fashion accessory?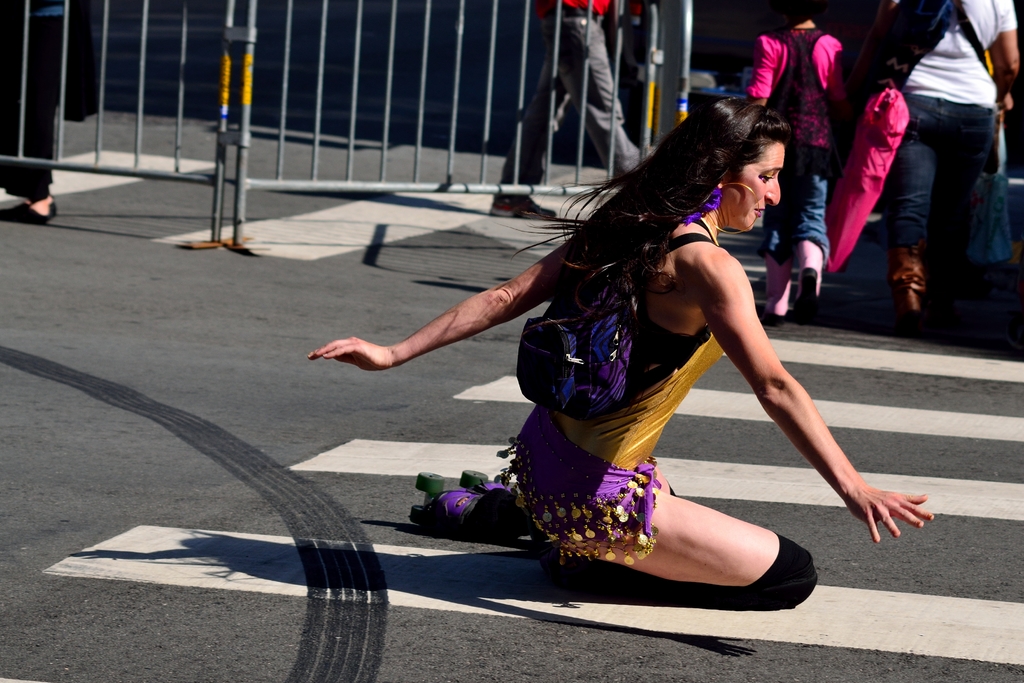
738/533/819/600
